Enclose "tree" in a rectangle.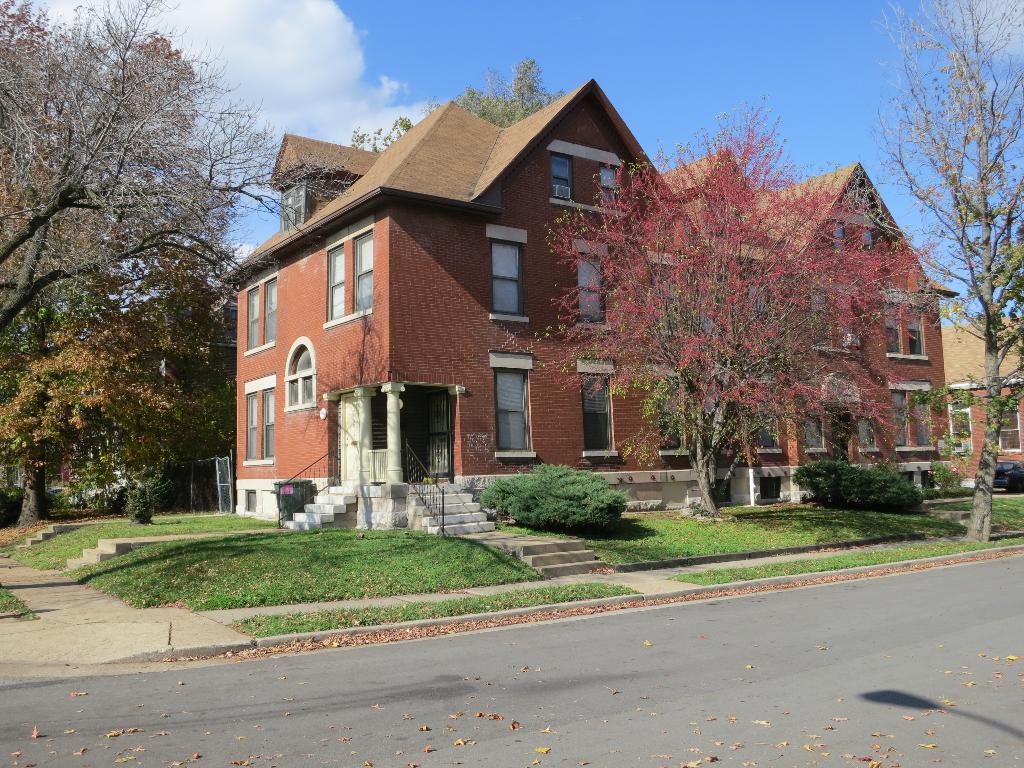
crop(0, 0, 362, 344).
